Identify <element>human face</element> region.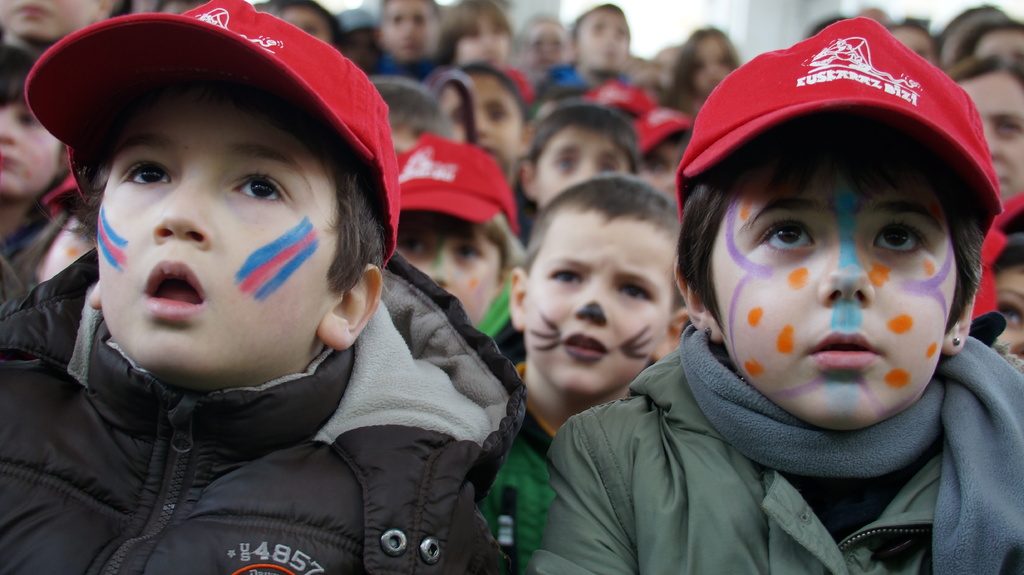
Region: 522, 207, 680, 402.
